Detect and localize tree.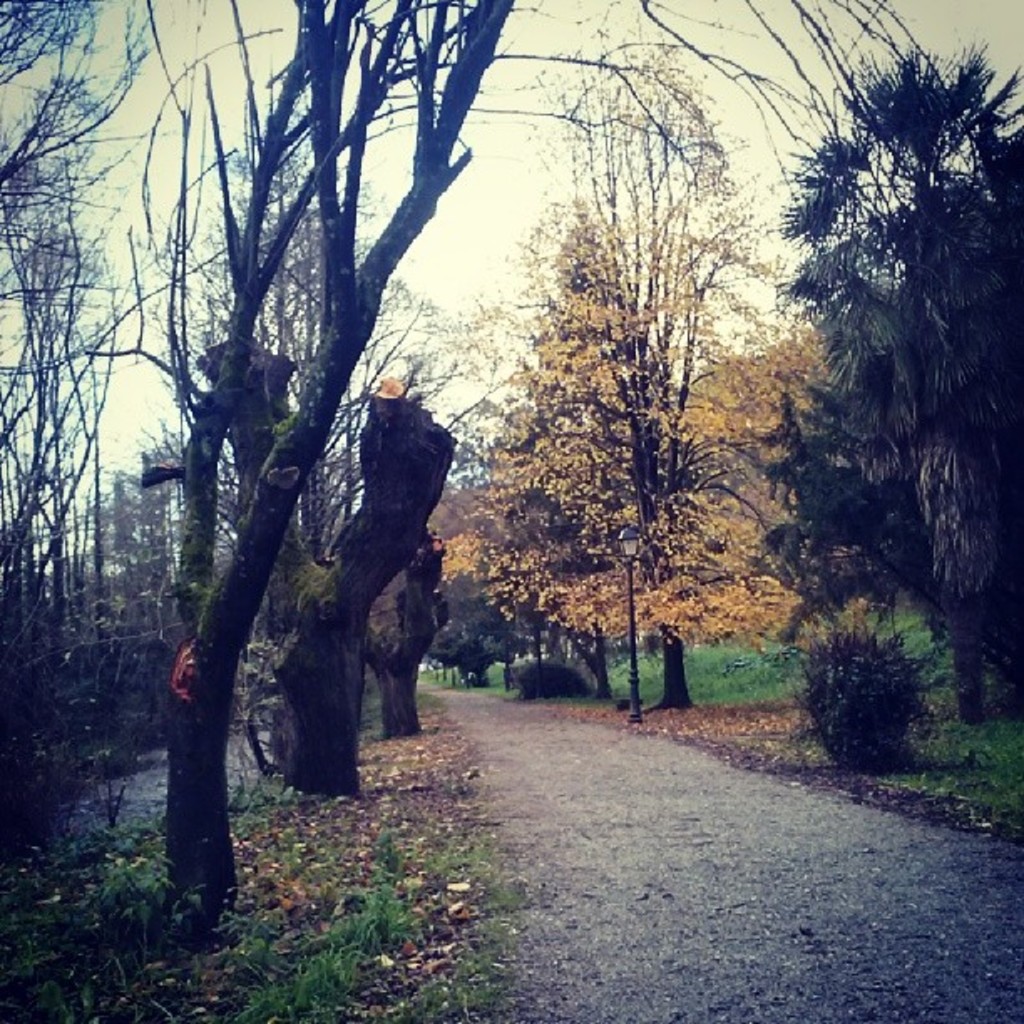
Localized at bbox(765, 33, 1007, 750).
